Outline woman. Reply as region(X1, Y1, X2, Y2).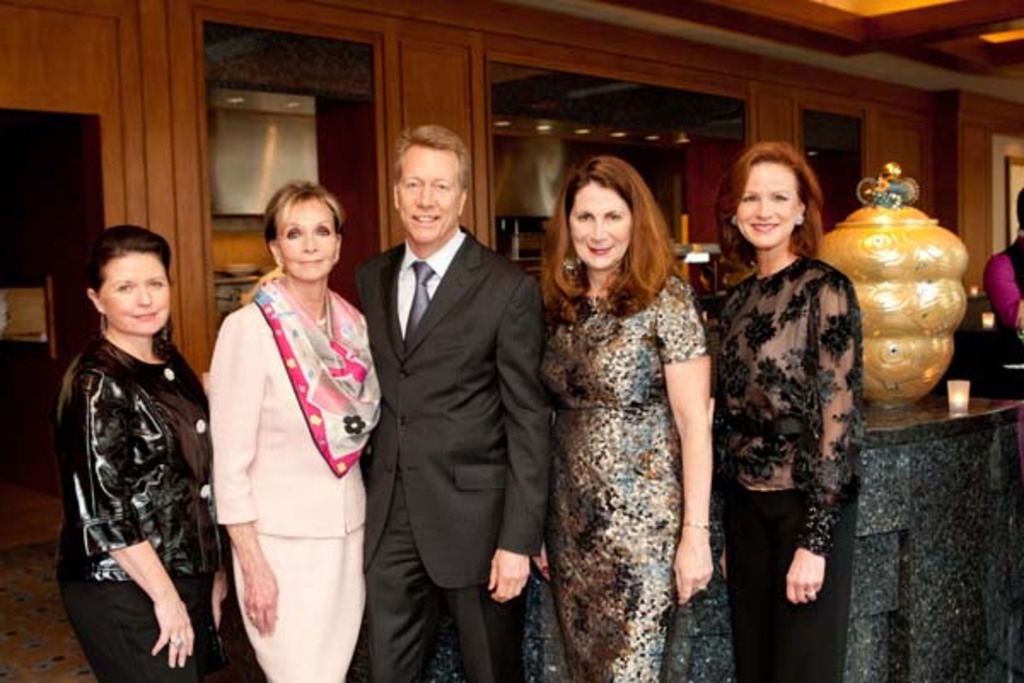
region(195, 157, 374, 682).
